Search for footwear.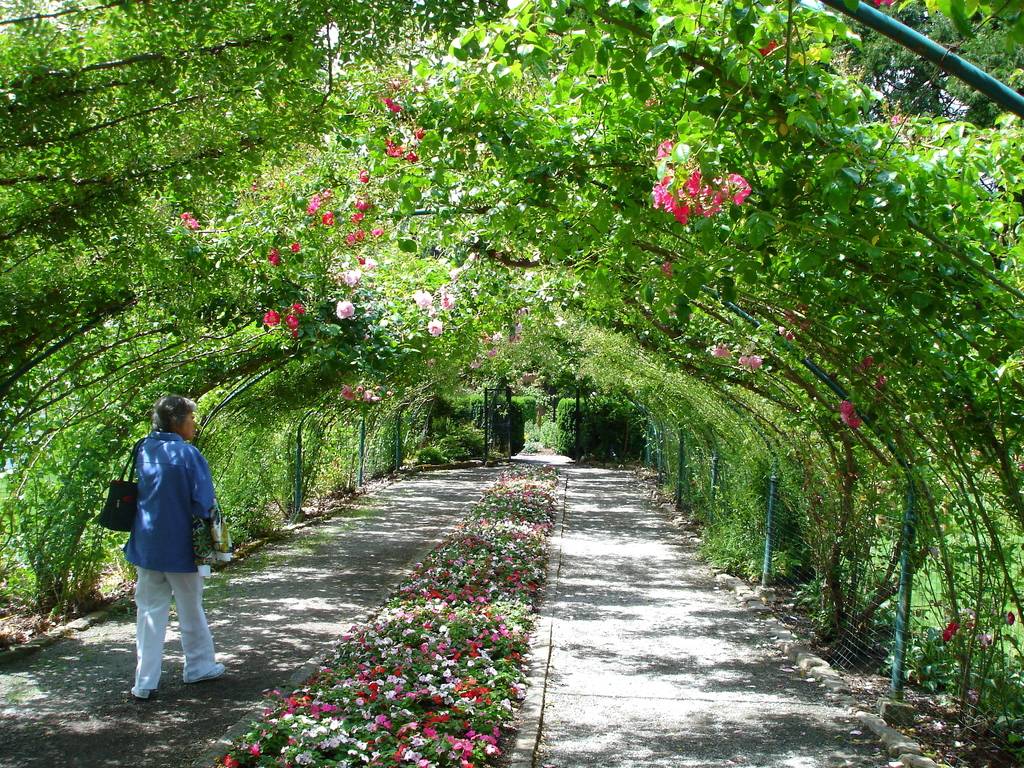
Found at [left=202, top=663, right=225, bottom=680].
